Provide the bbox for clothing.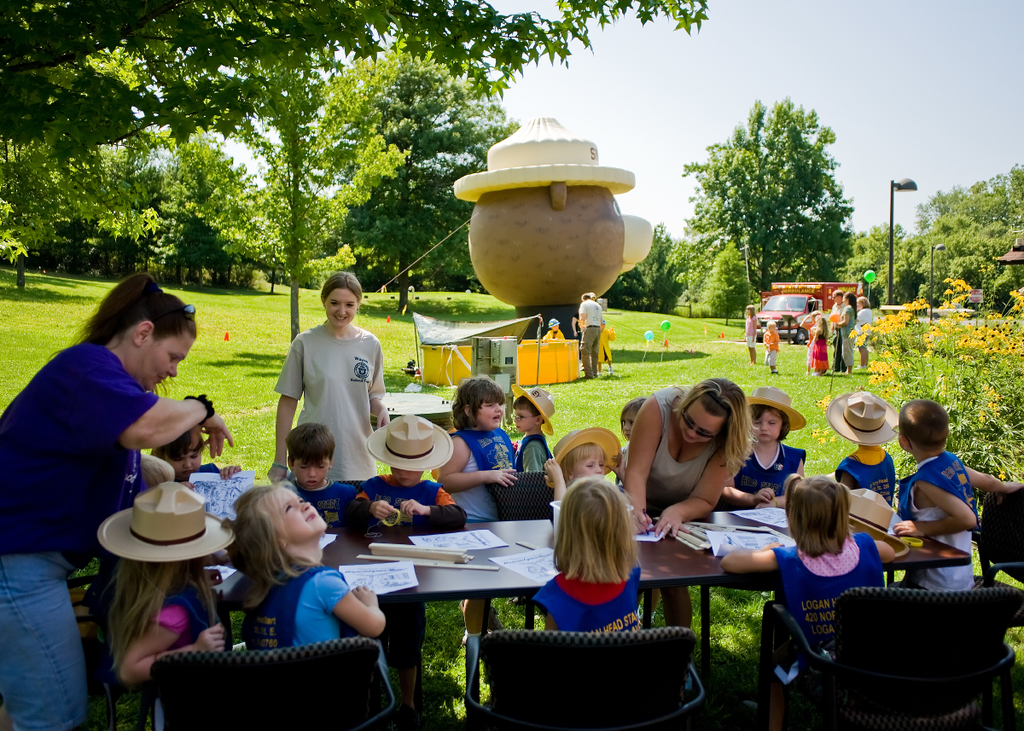
detection(742, 374, 815, 437).
